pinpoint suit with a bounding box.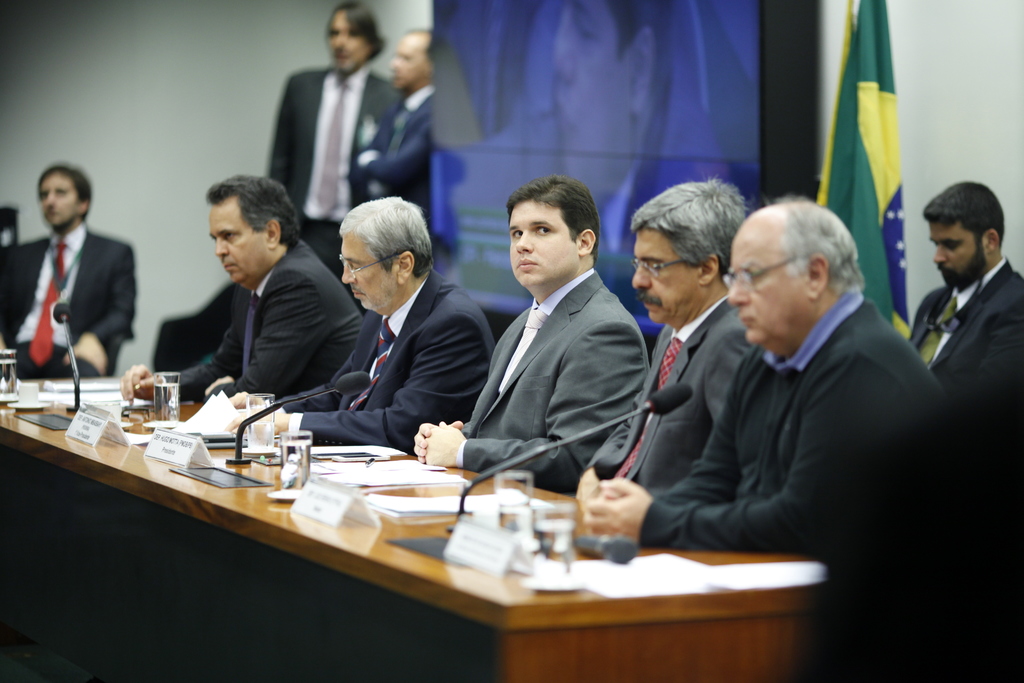
x1=360 y1=85 x2=439 y2=211.
